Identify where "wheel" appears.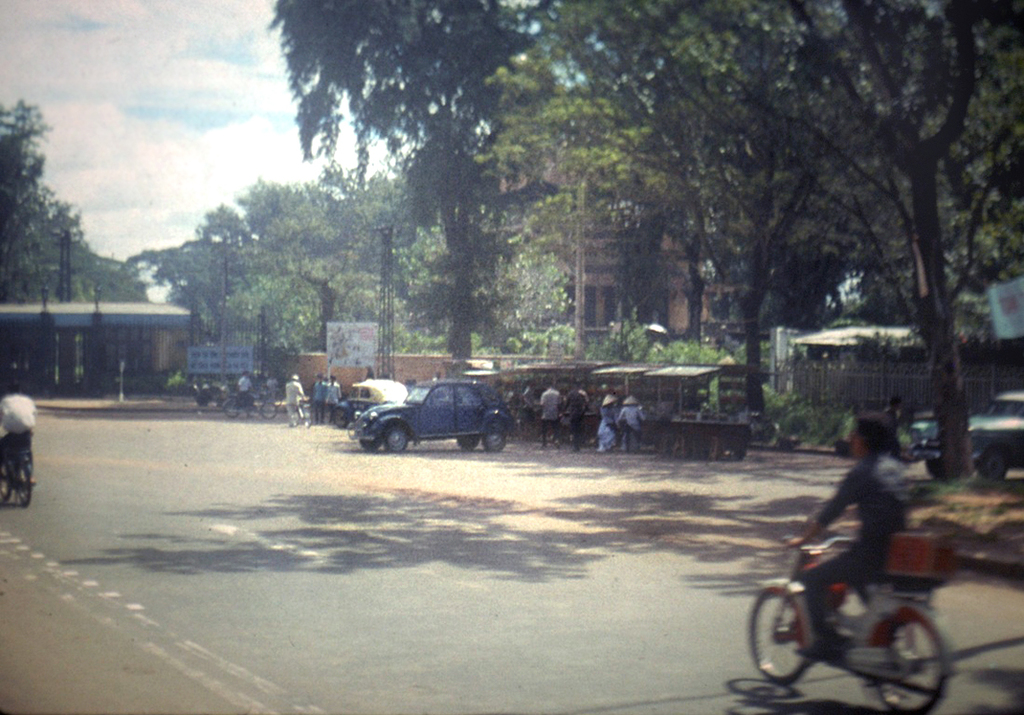
Appears at {"left": 289, "top": 410, "right": 299, "bottom": 426}.
